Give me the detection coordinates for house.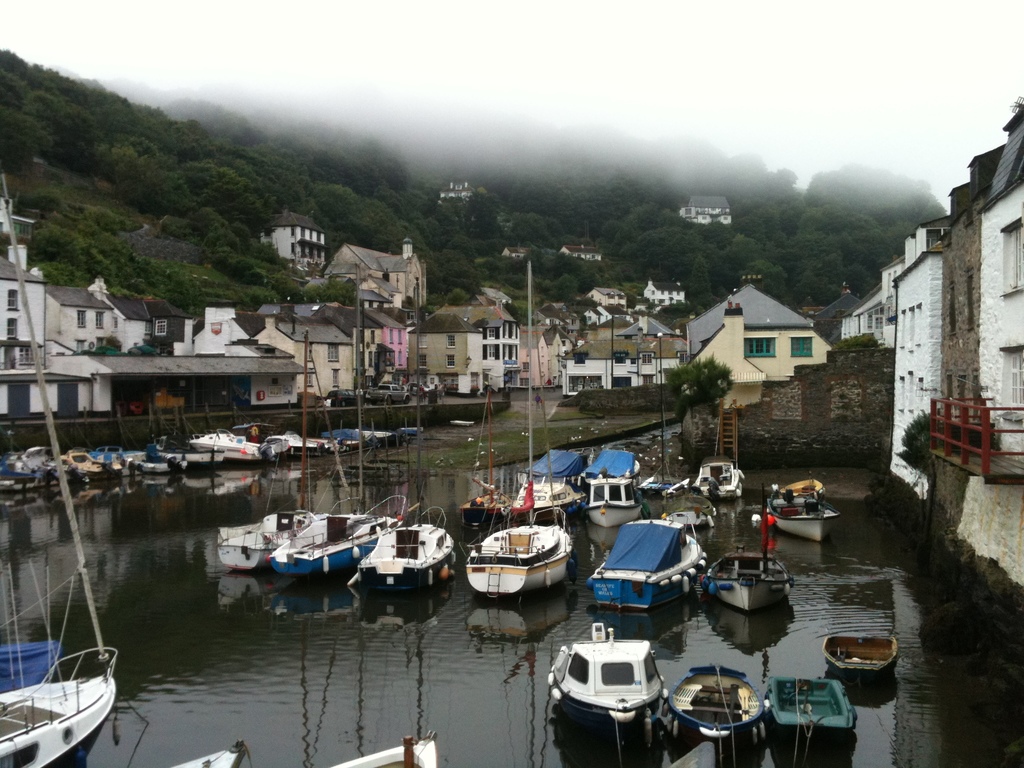
bbox=(113, 297, 151, 347).
